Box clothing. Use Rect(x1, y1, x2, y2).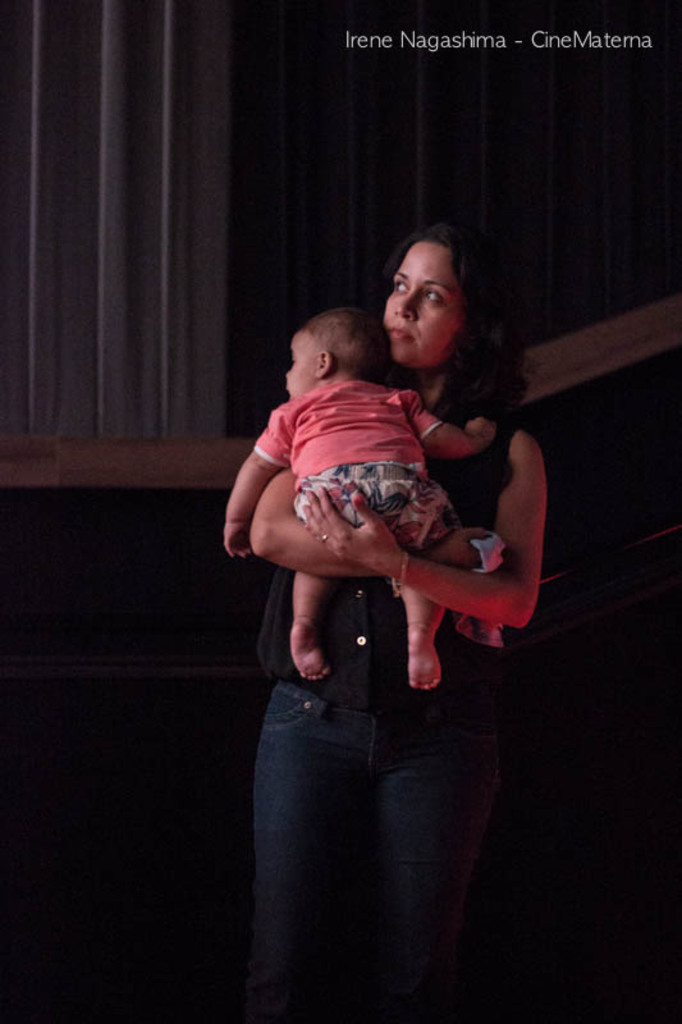
Rect(256, 370, 449, 566).
